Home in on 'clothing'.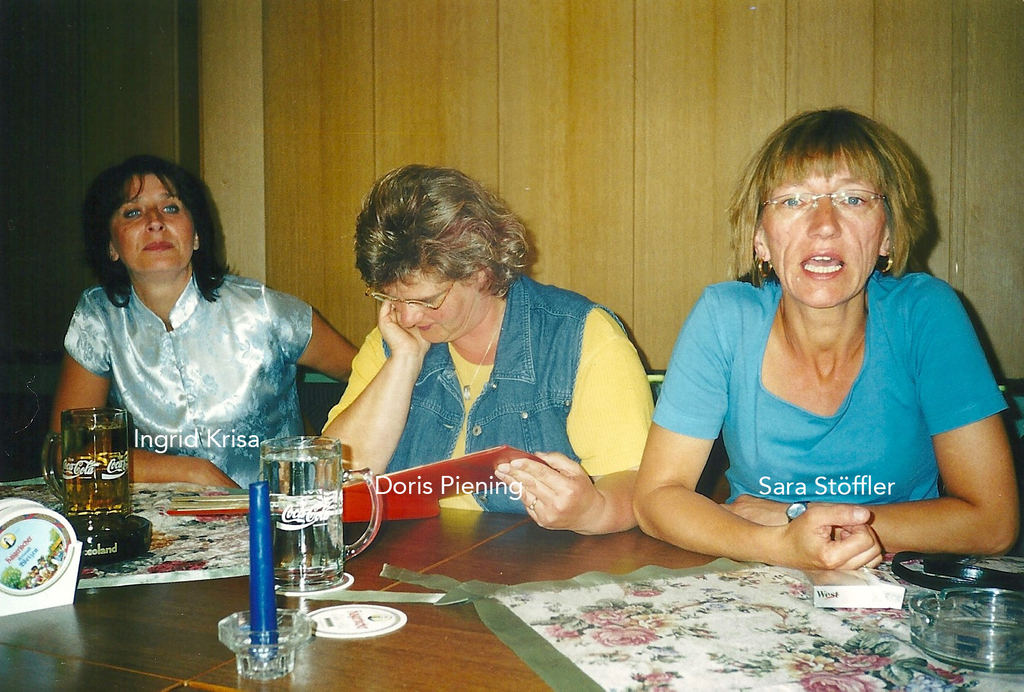
Homed in at region(314, 321, 654, 509).
